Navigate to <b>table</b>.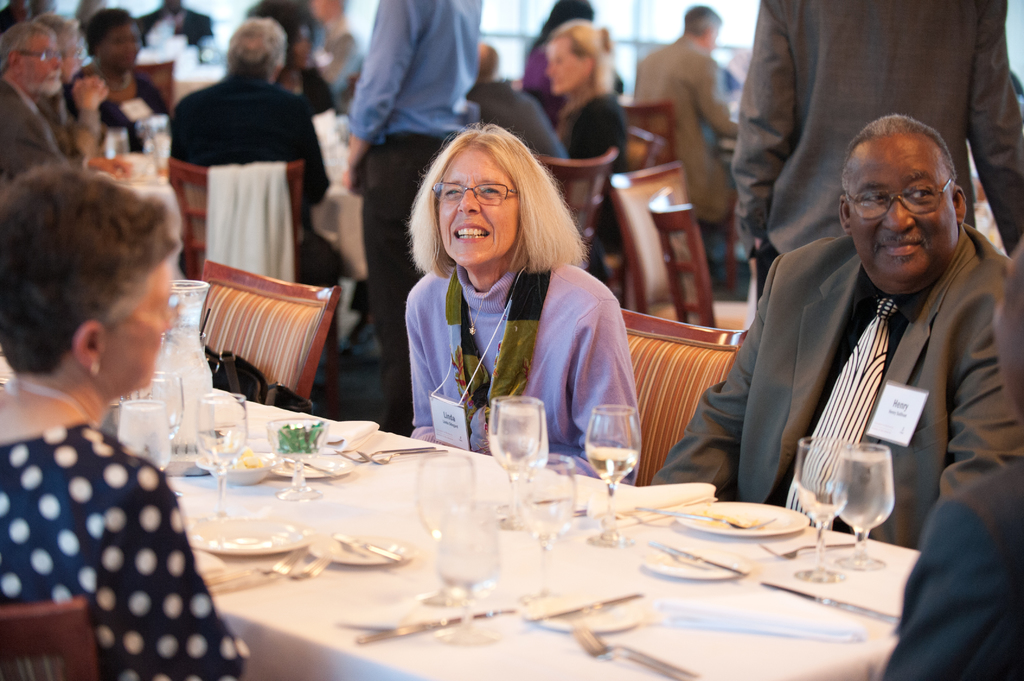
Navigation target: left=99, top=323, right=884, bottom=669.
